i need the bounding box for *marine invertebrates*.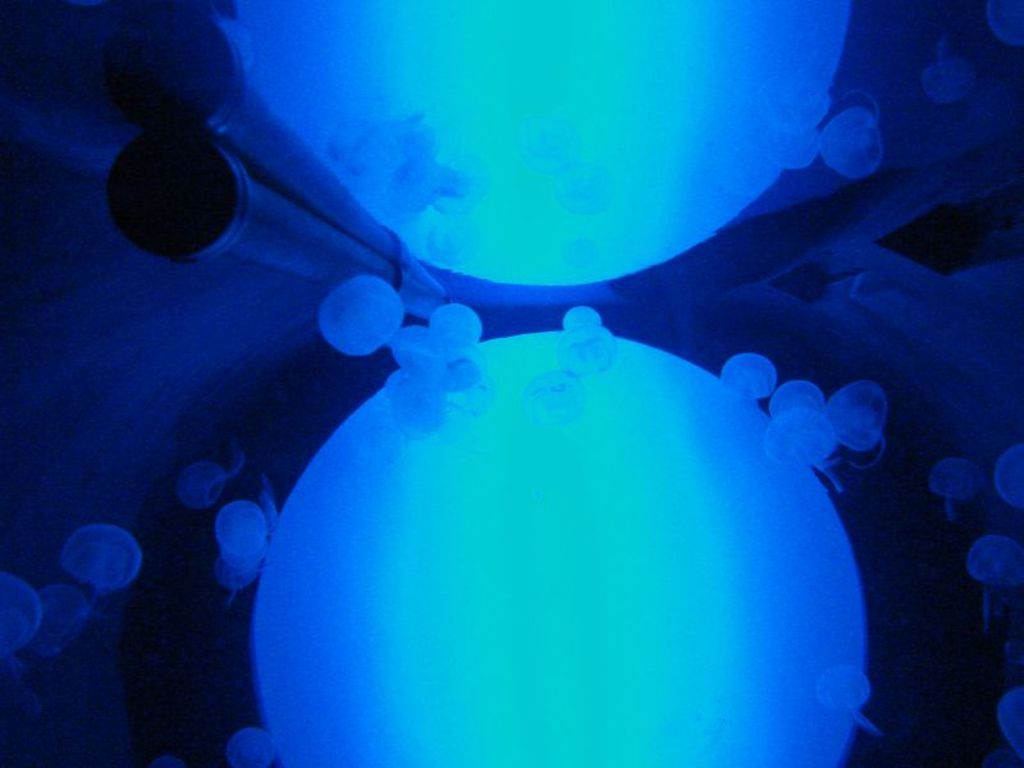
Here it is: 750,122,823,187.
